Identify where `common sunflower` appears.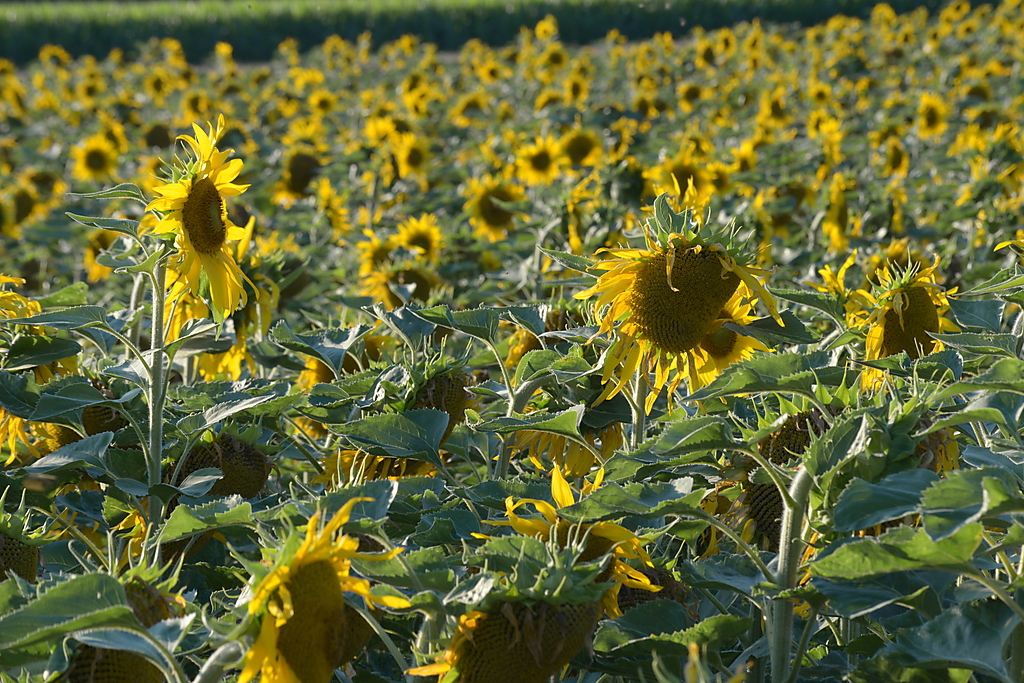
Appears at region(223, 489, 352, 682).
